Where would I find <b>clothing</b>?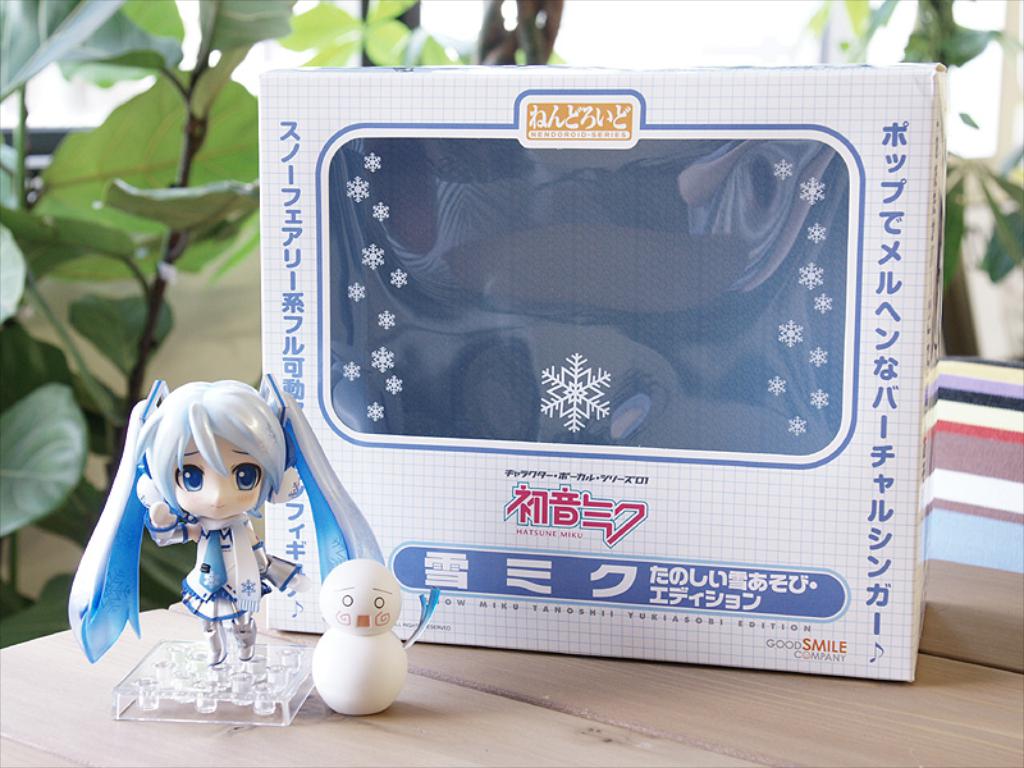
At x1=177, y1=531, x2=268, y2=621.
